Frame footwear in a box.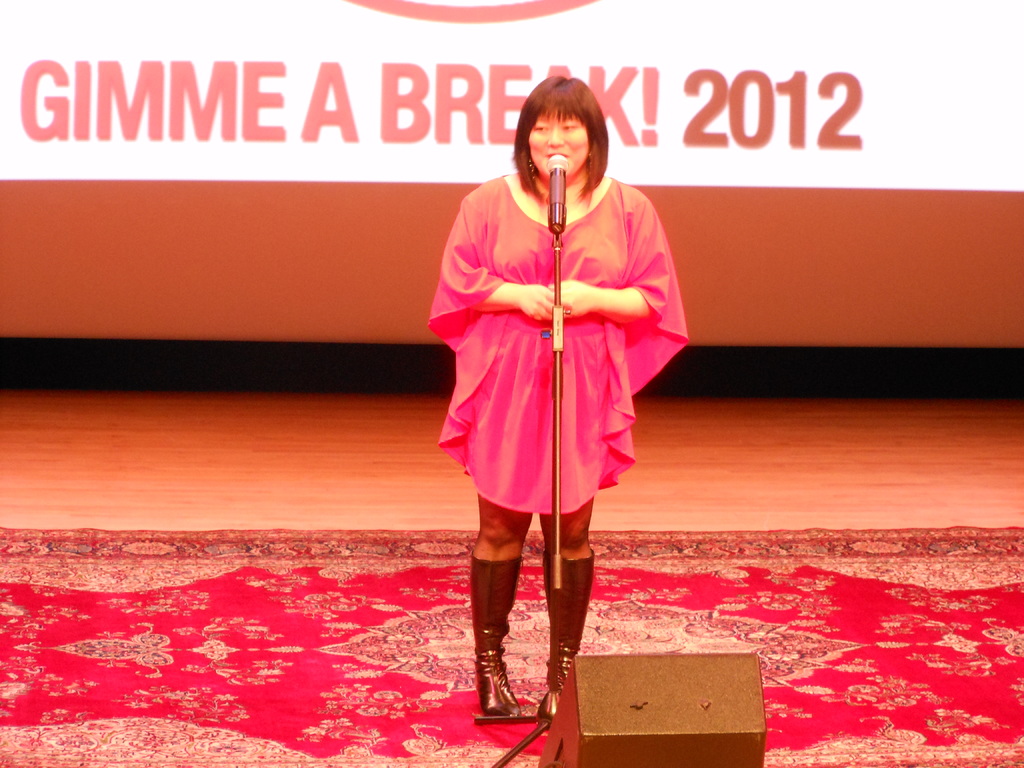
locate(467, 552, 524, 721).
